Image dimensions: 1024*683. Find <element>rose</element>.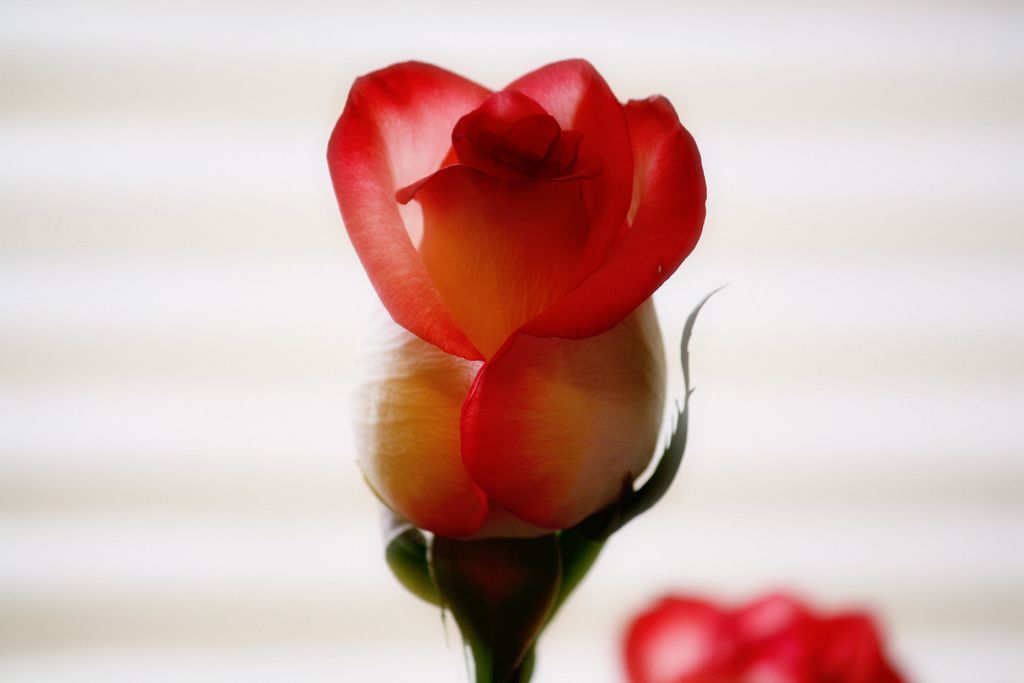
325/47/706/545.
